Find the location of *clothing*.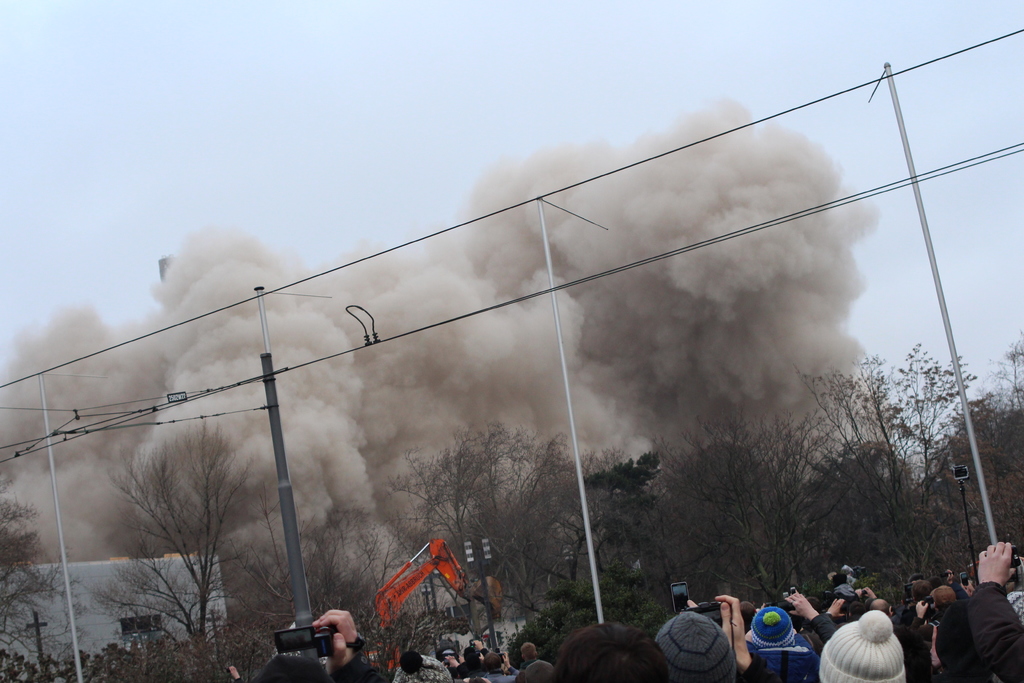
Location: [left=332, top=654, right=388, bottom=682].
